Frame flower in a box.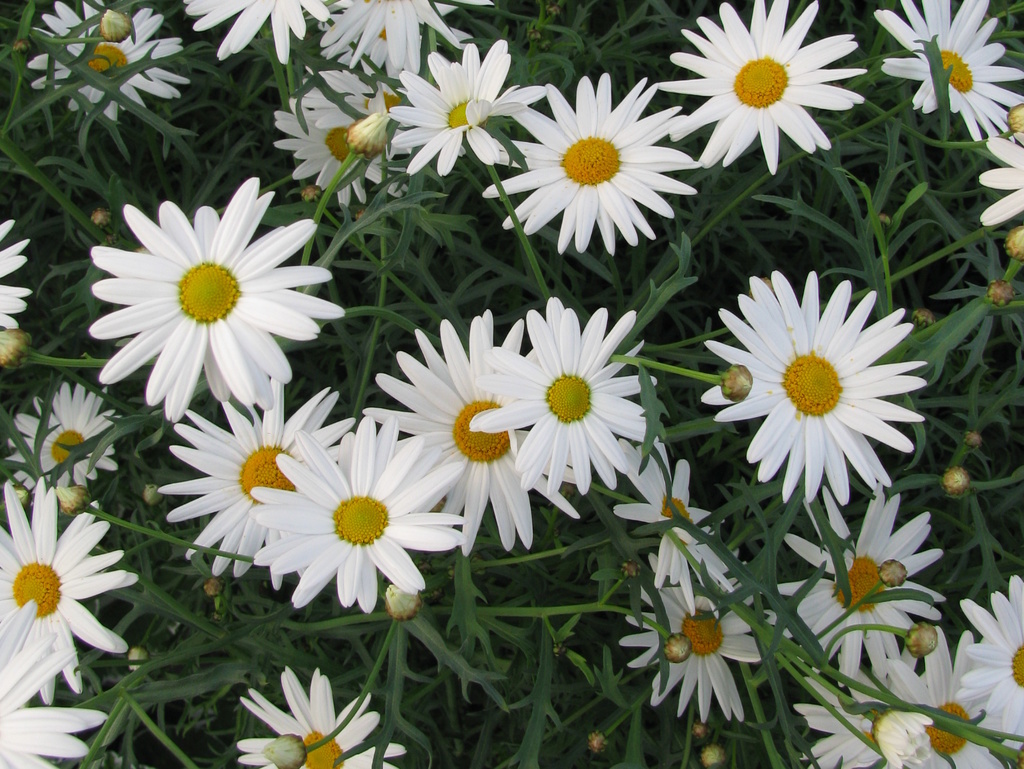
x1=975, y1=110, x2=1023, y2=238.
